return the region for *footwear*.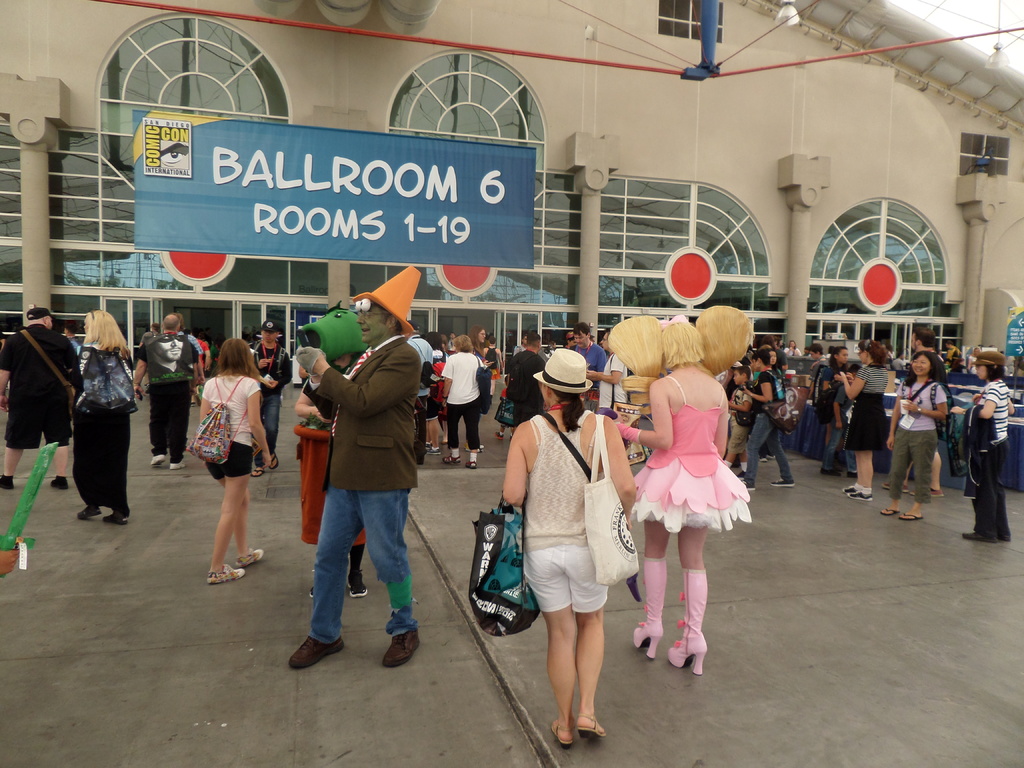
<bbox>0, 474, 15, 491</bbox>.
